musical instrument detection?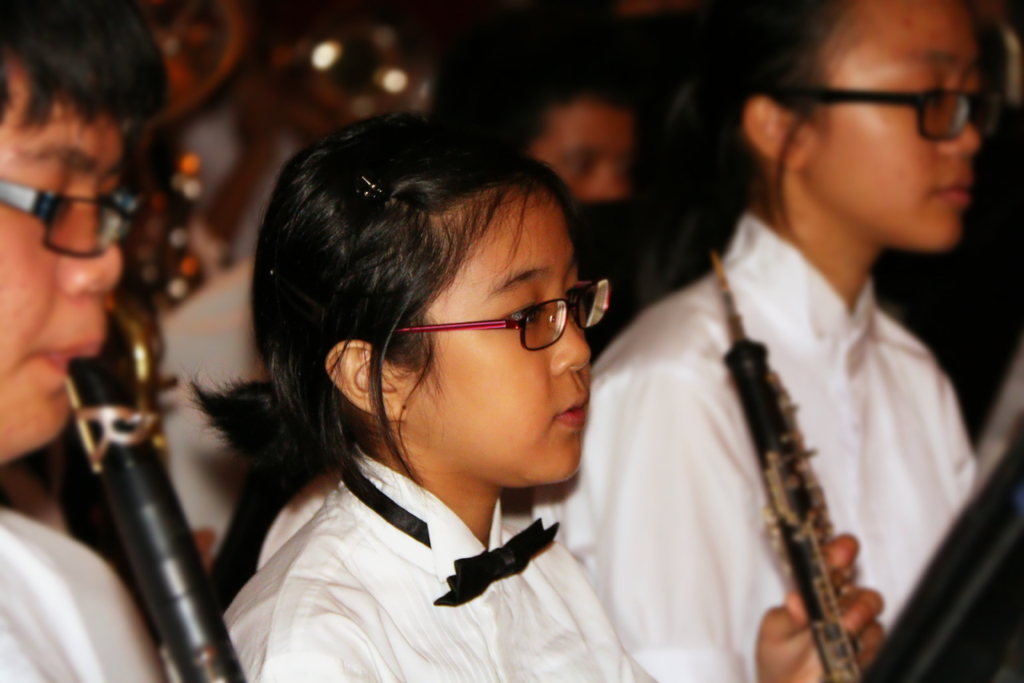
63,353,248,682
